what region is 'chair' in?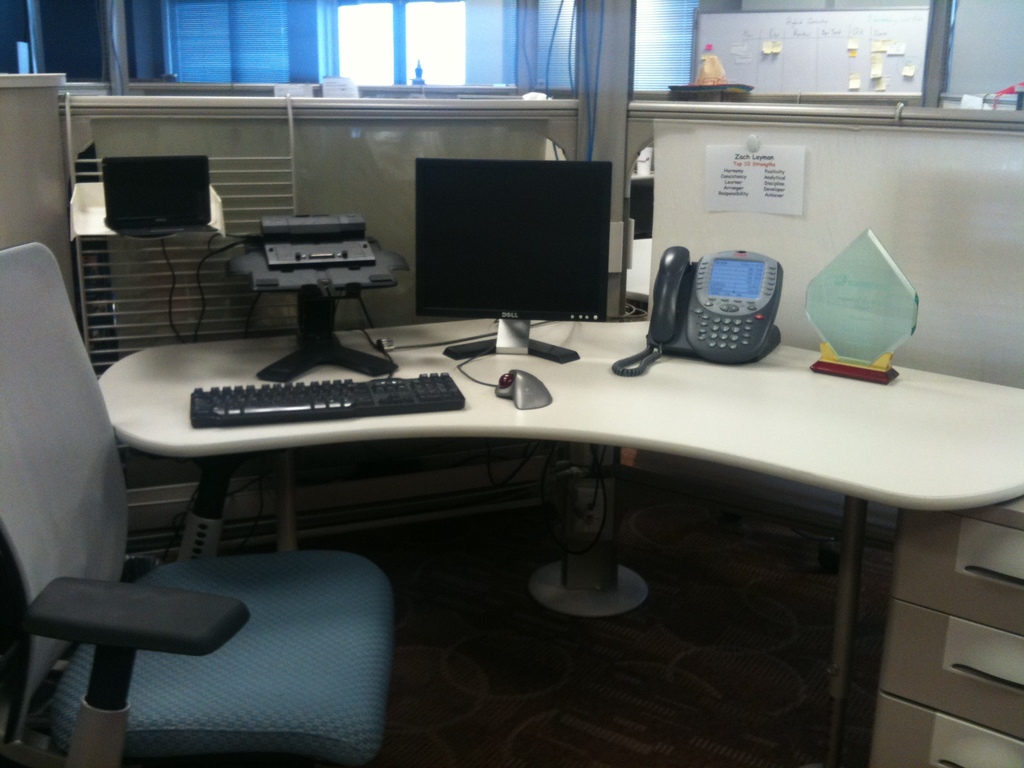
pyautogui.locateOnScreen(0, 238, 392, 767).
